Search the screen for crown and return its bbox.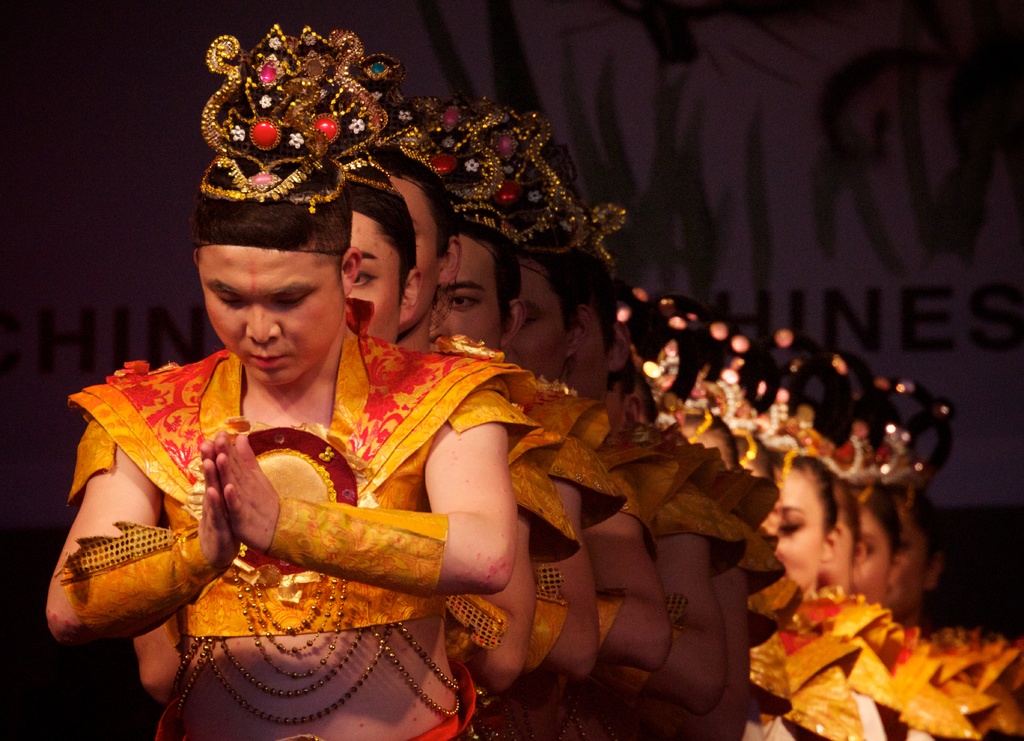
Found: left=341, top=28, right=444, bottom=185.
